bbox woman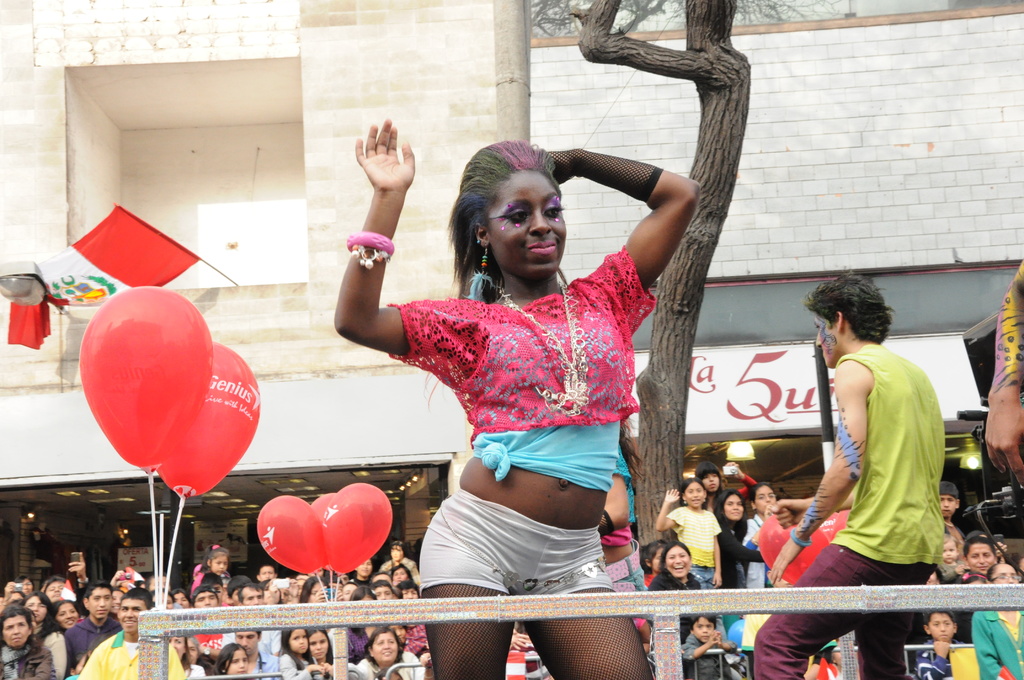
locate(170, 635, 204, 679)
